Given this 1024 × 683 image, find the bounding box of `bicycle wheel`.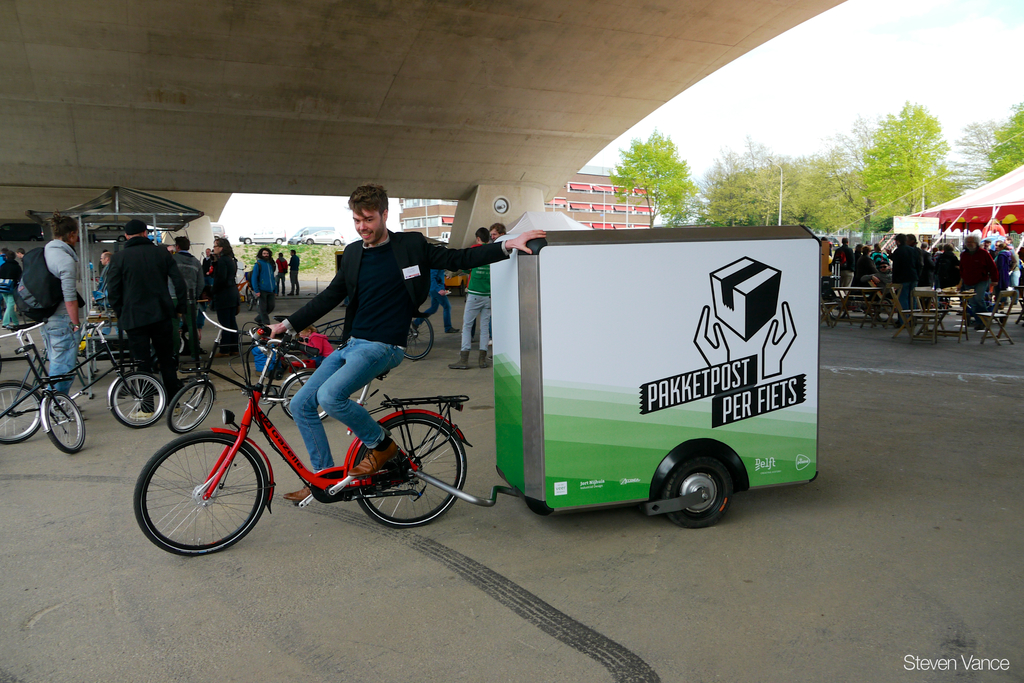
bbox(0, 383, 45, 443).
